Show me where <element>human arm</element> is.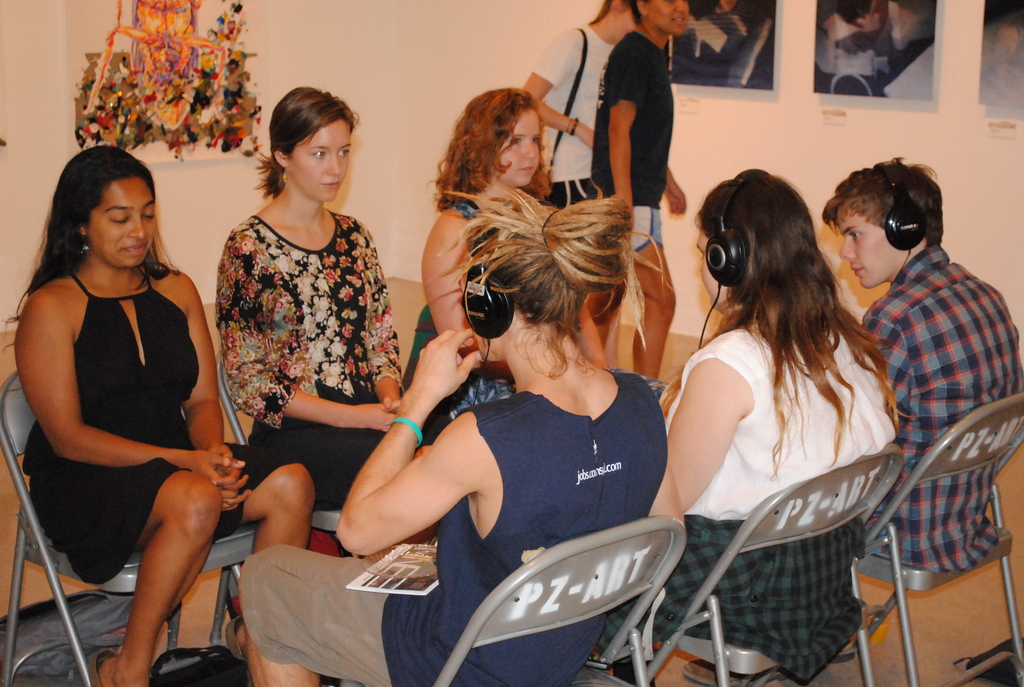
<element>human arm</element> is at x1=174 y1=265 x2=257 y2=520.
